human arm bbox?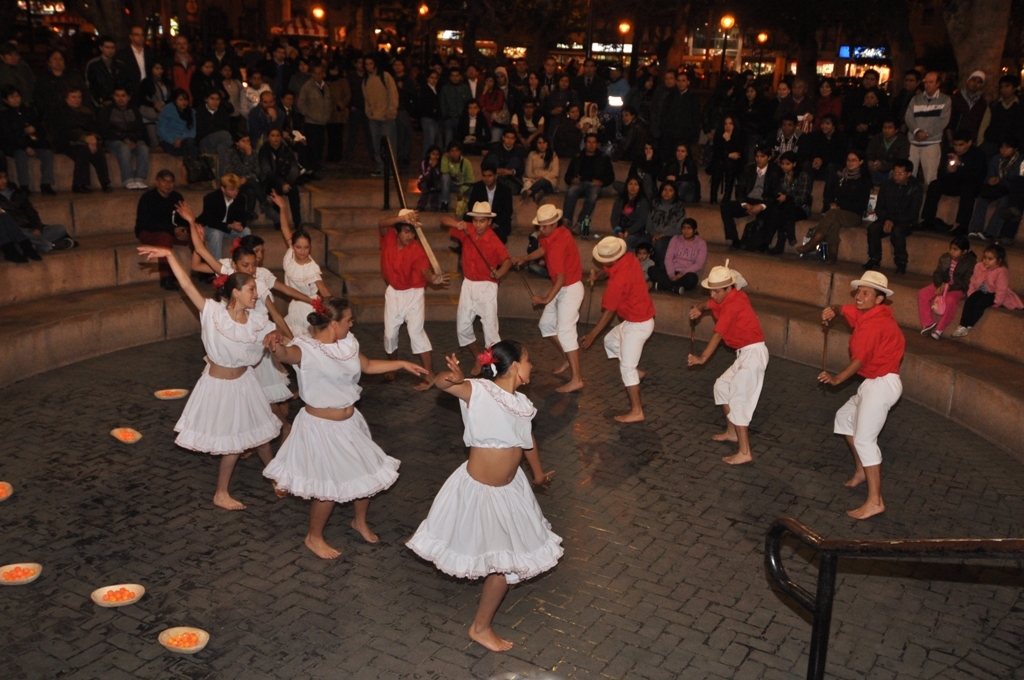
bbox=(487, 239, 514, 281)
